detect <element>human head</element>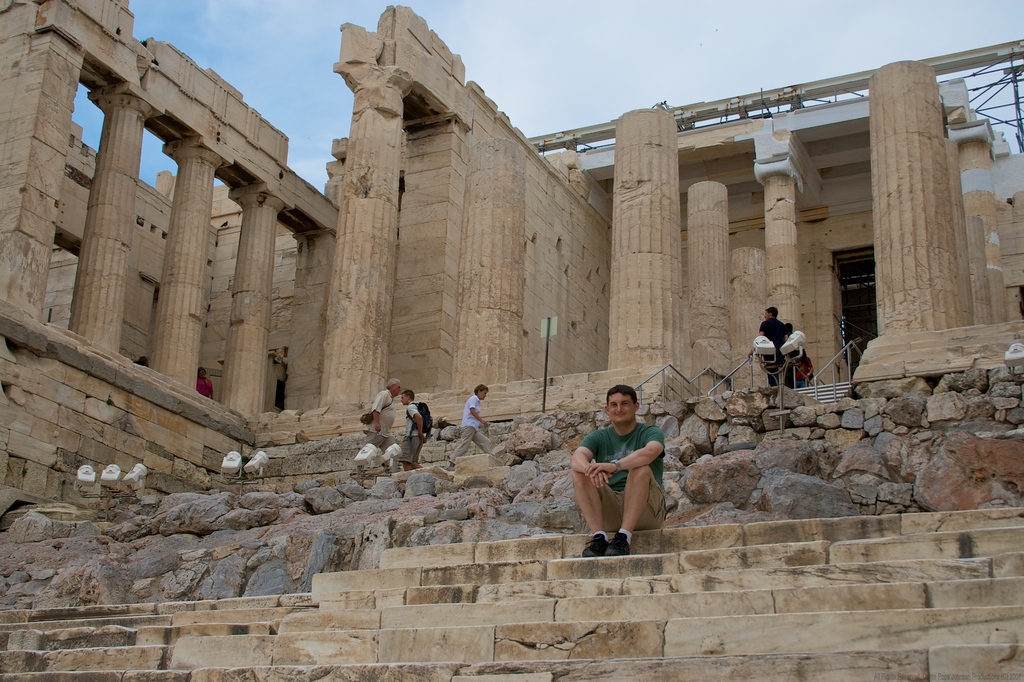
rect(400, 390, 414, 406)
